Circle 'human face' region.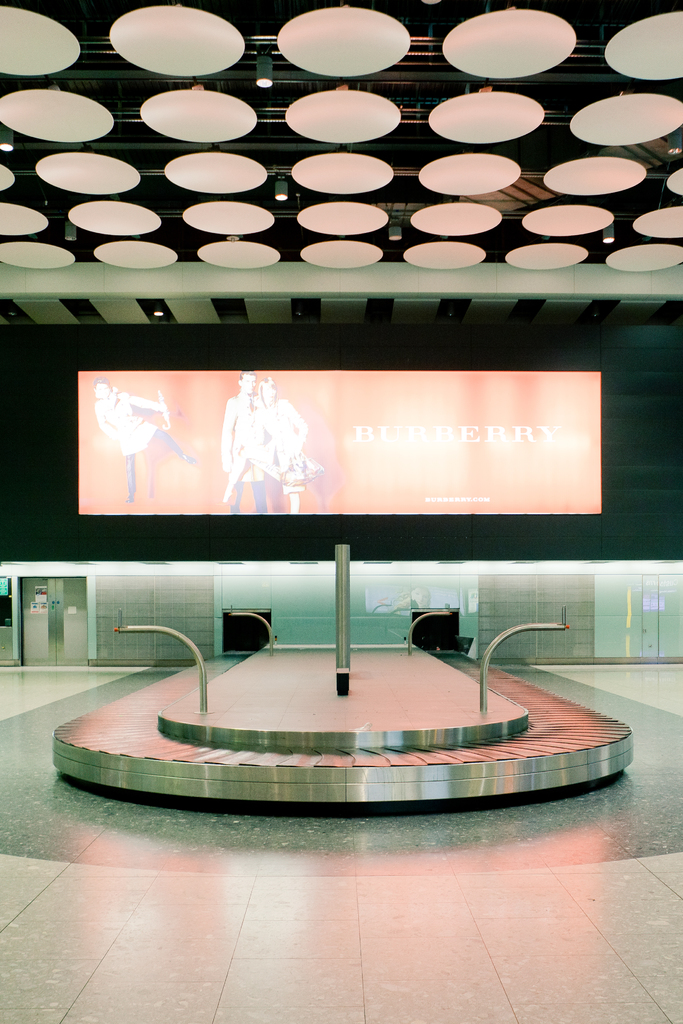
Region: (99, 383, 110, 397).
